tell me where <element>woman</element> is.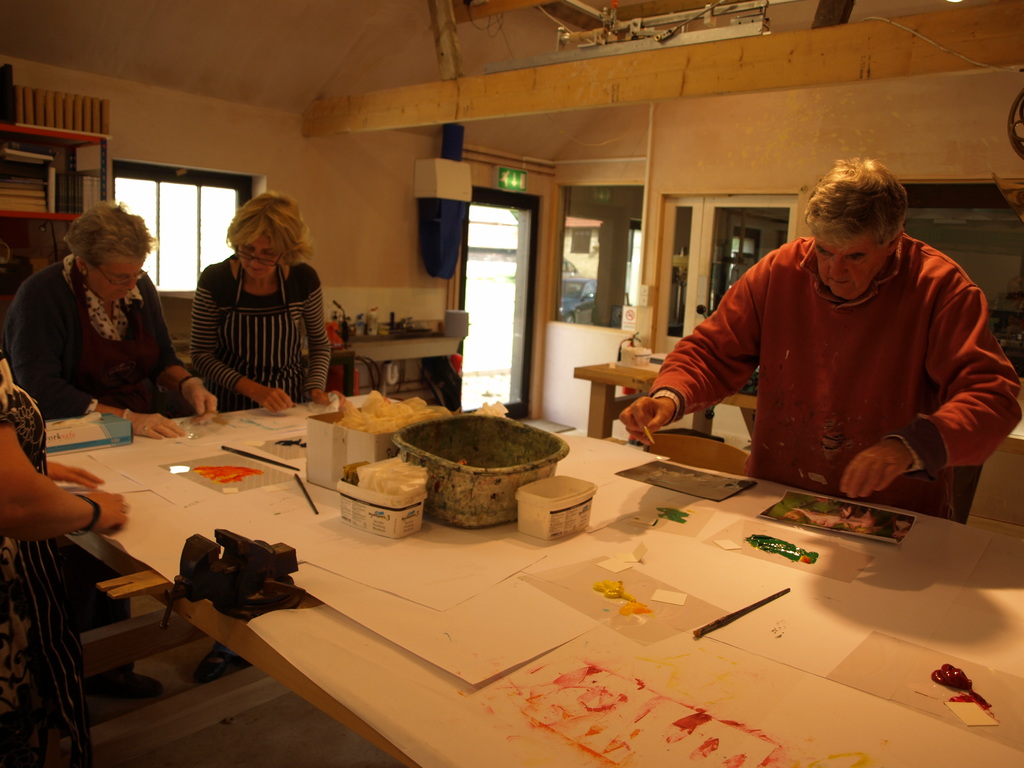
<element>woman</element> is at BBox(0, 351, 129, 767).
